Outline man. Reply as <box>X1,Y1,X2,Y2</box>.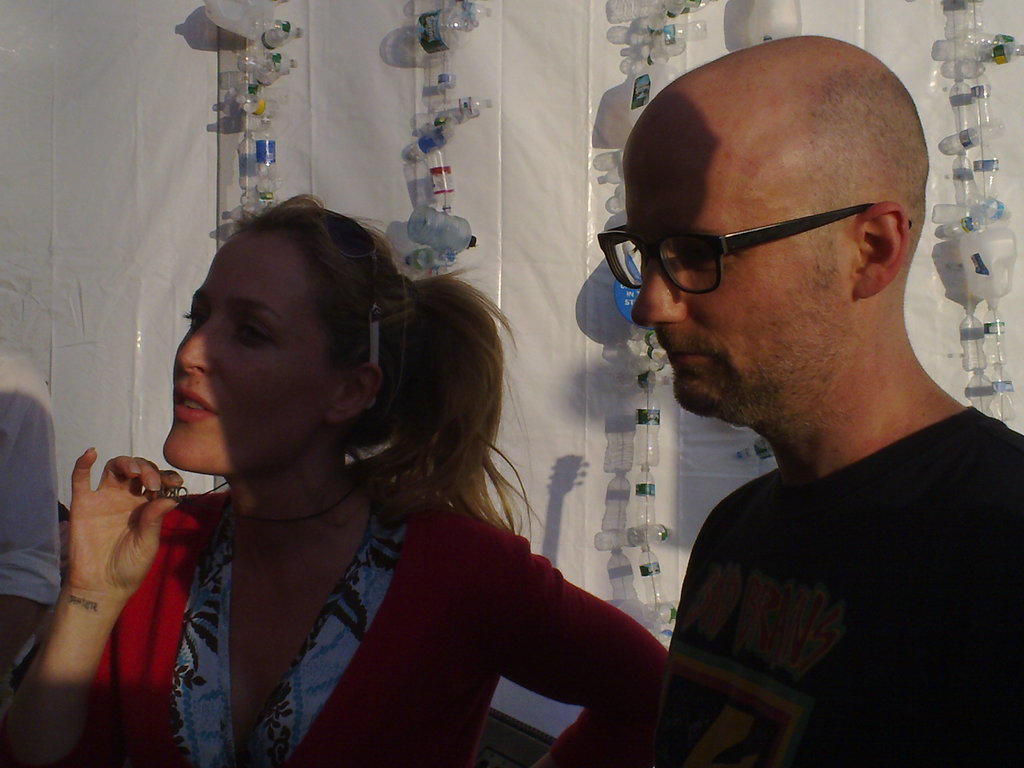
<box>485,16,1023,757</box>.
